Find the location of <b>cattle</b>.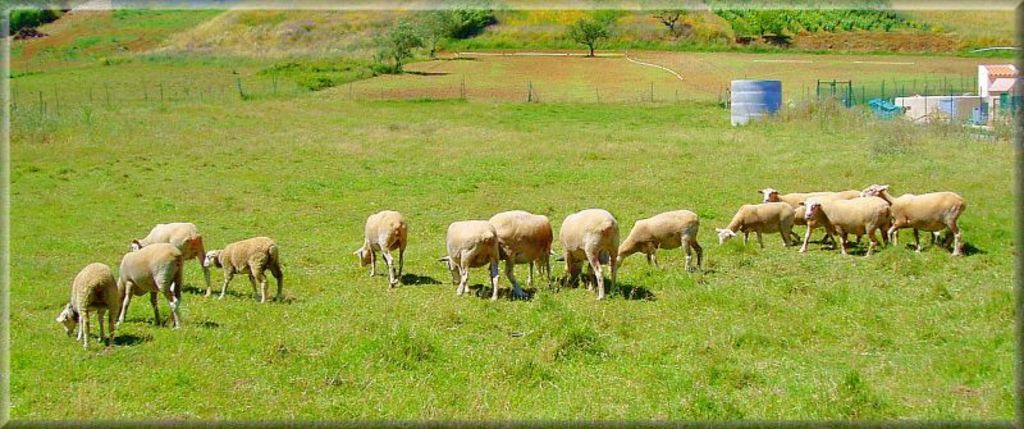
Location: (622,207,708,268).
